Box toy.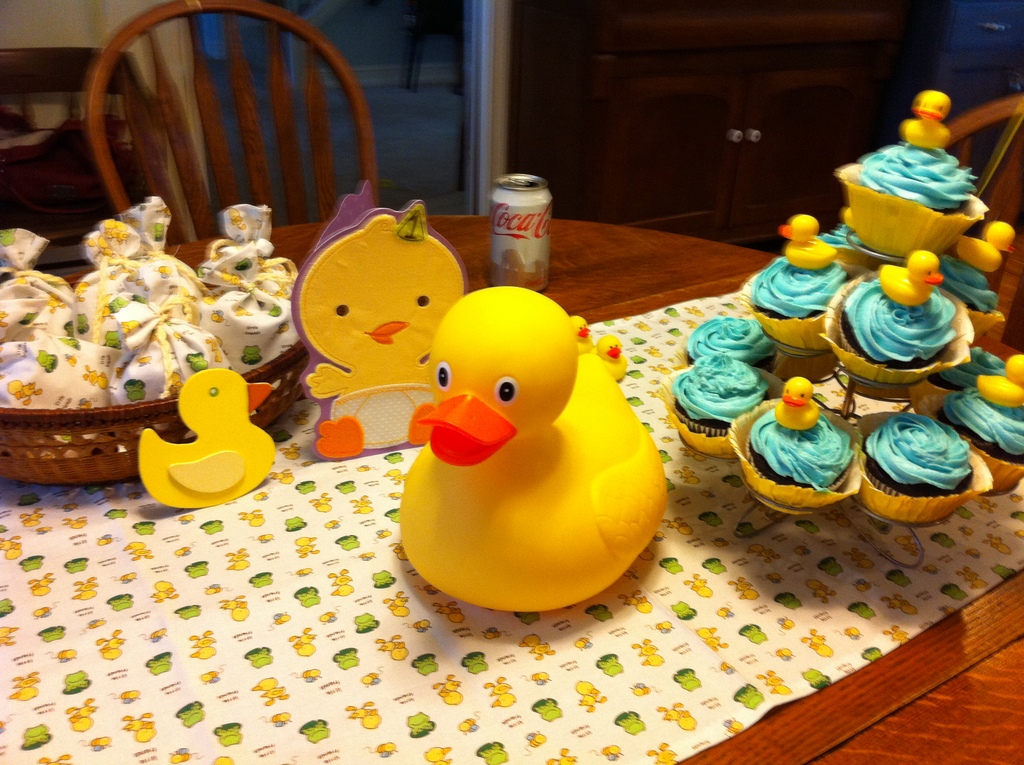
select_region(901, 88, 952, 146).
